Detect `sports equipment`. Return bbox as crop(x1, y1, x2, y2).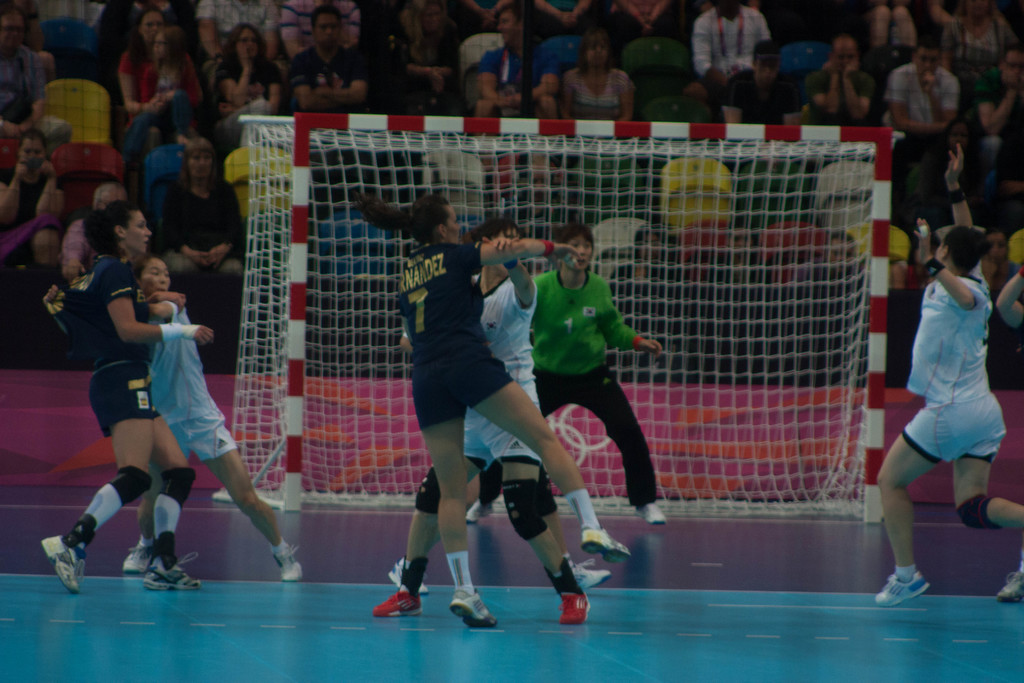
crop(632, 500, 670, 531).
